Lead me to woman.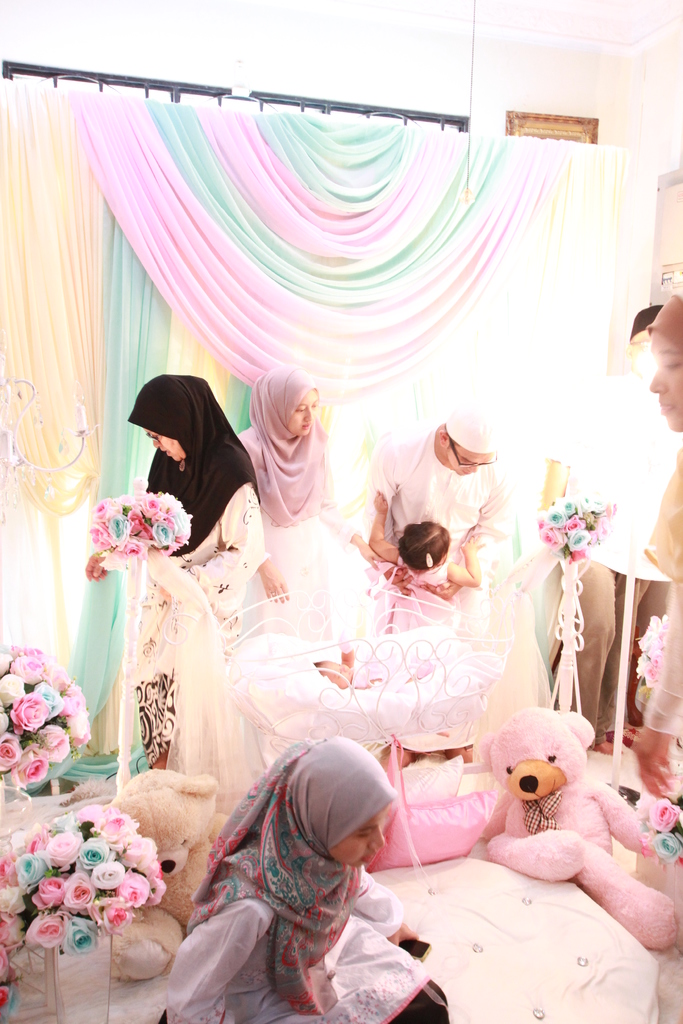
Lead to crop(231, 361, 374, 630).
